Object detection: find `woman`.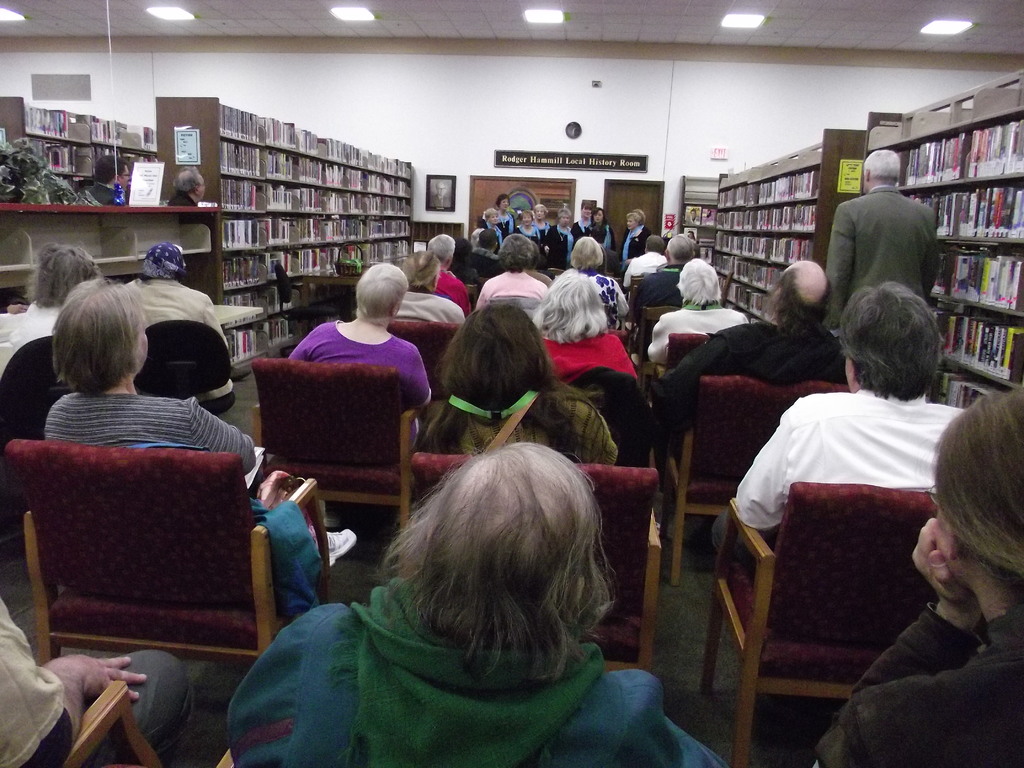
region(518, 212, 538, 248).
